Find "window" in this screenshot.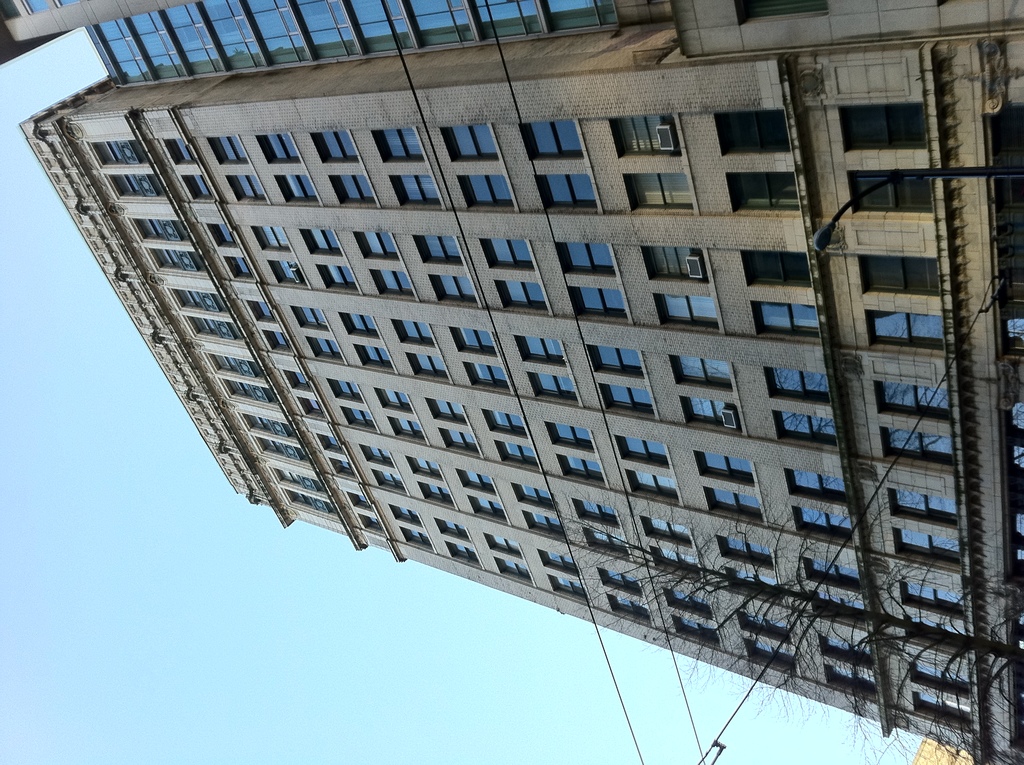
The bounding box for "window" is {"left": 328, "top": 175, "right": 376, "bottom": 205}.
